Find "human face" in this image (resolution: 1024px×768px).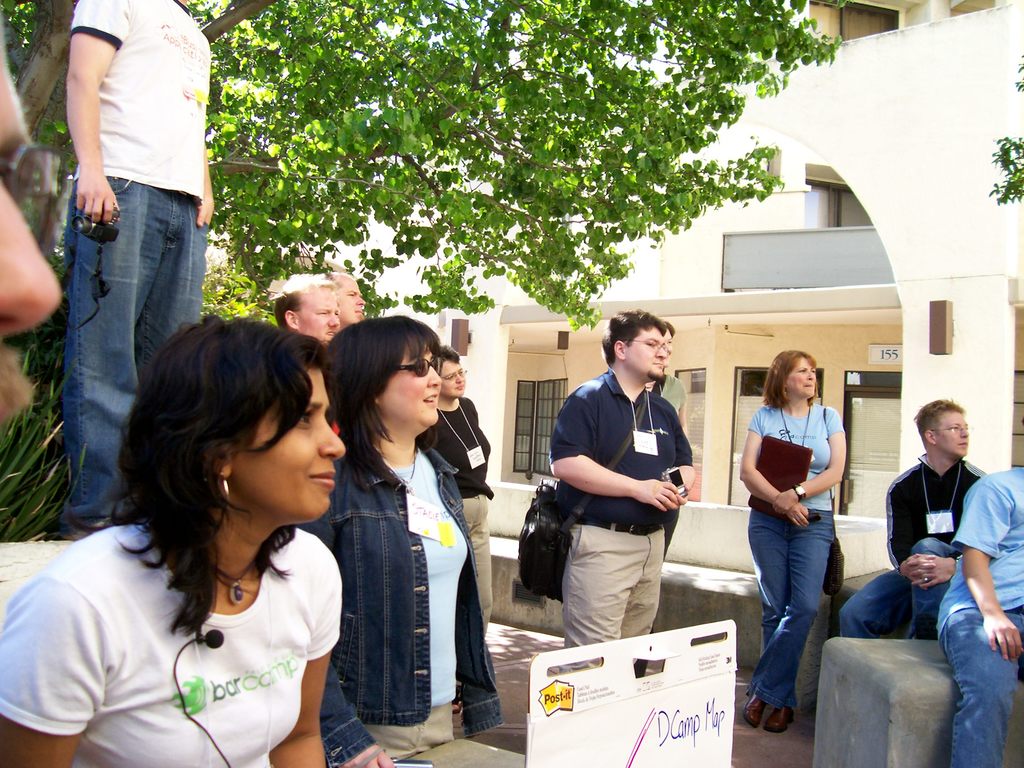
x1=935 y1=413 x2=969 y2=458.
